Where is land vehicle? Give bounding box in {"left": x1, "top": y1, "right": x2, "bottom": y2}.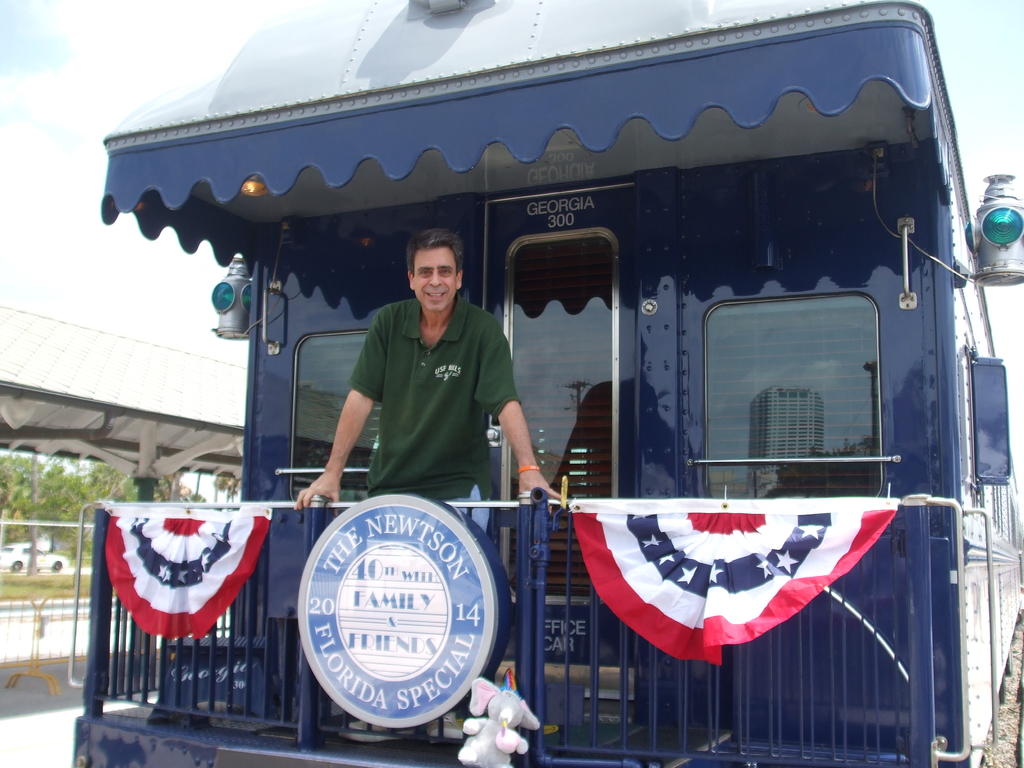
{"left": 72, "top": 0, "right": 1023, "bottom": 767}.
